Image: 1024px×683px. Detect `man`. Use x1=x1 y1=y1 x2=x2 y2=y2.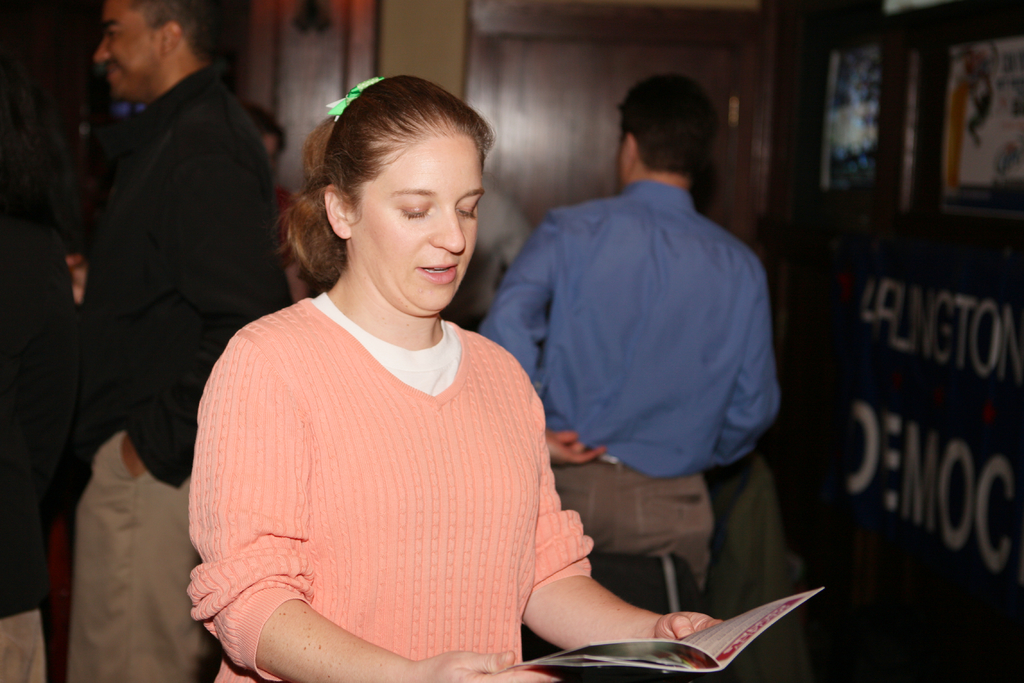
x1=472 y1=85 x2=802 y2=619.
